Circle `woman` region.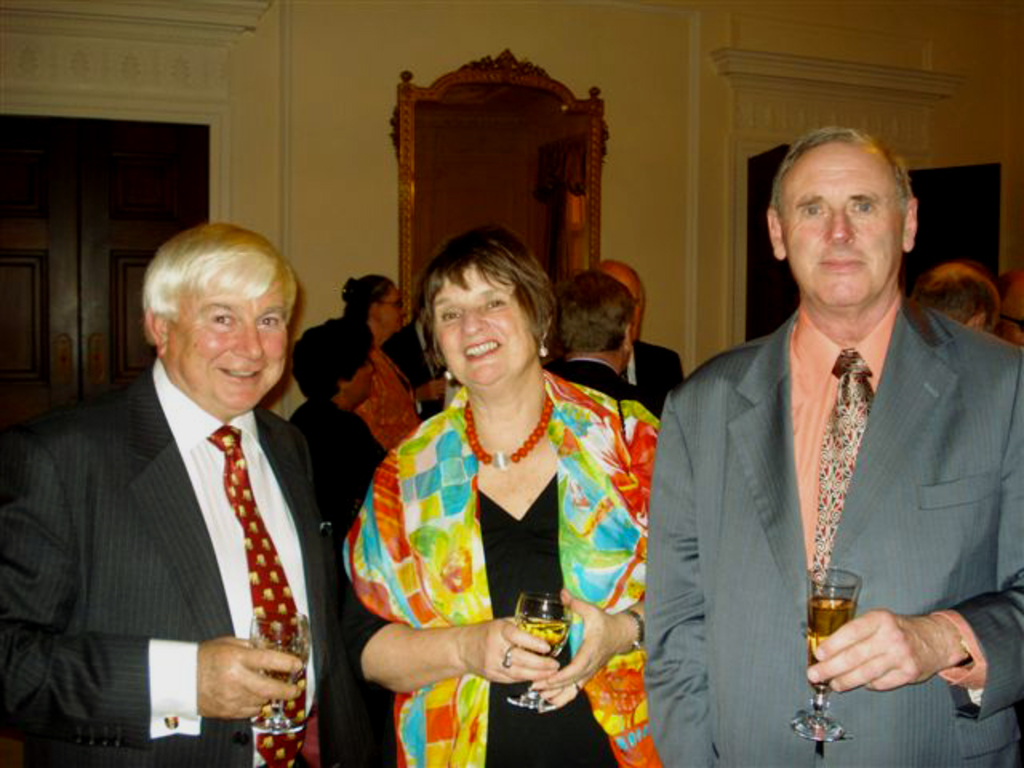
Region: select_region(344, 227, 648, 767).
